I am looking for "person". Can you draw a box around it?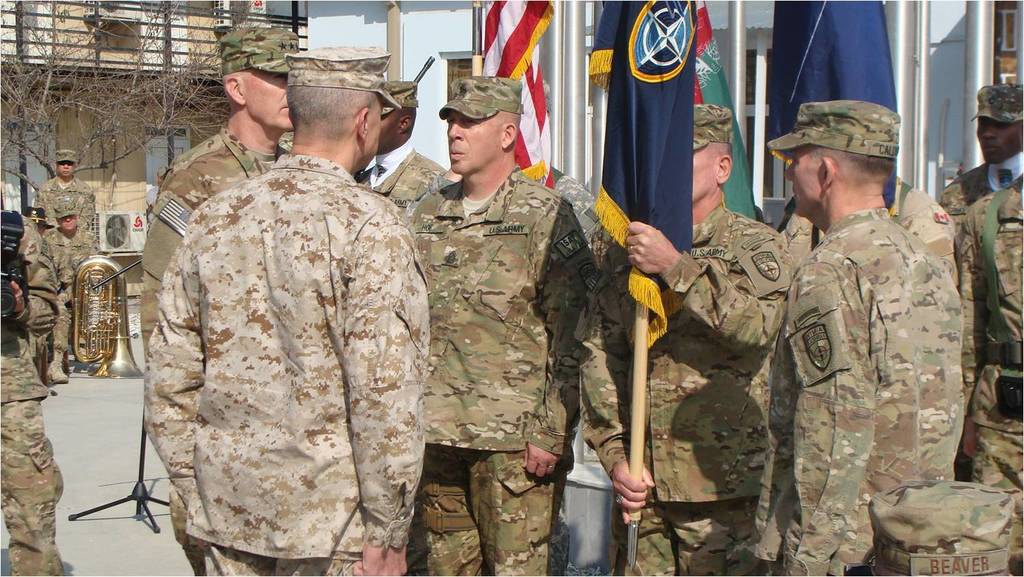
Sure, the bounding box is <box>41,203,95,387</box>.
